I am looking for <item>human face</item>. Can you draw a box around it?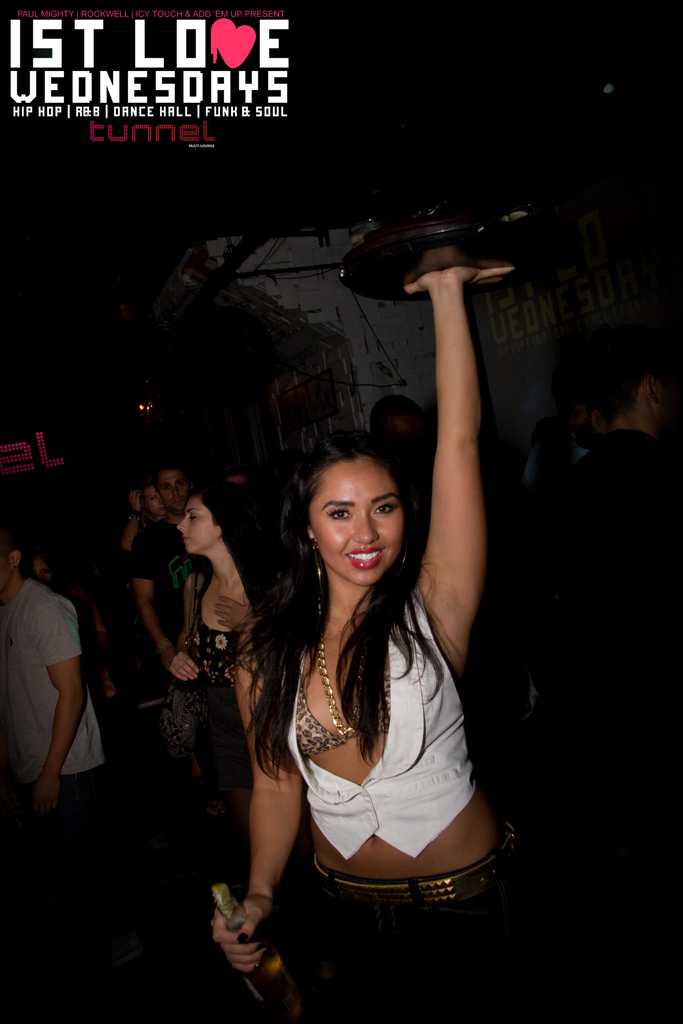
Sure, the bounding box is (309, 455, 402, 586).
